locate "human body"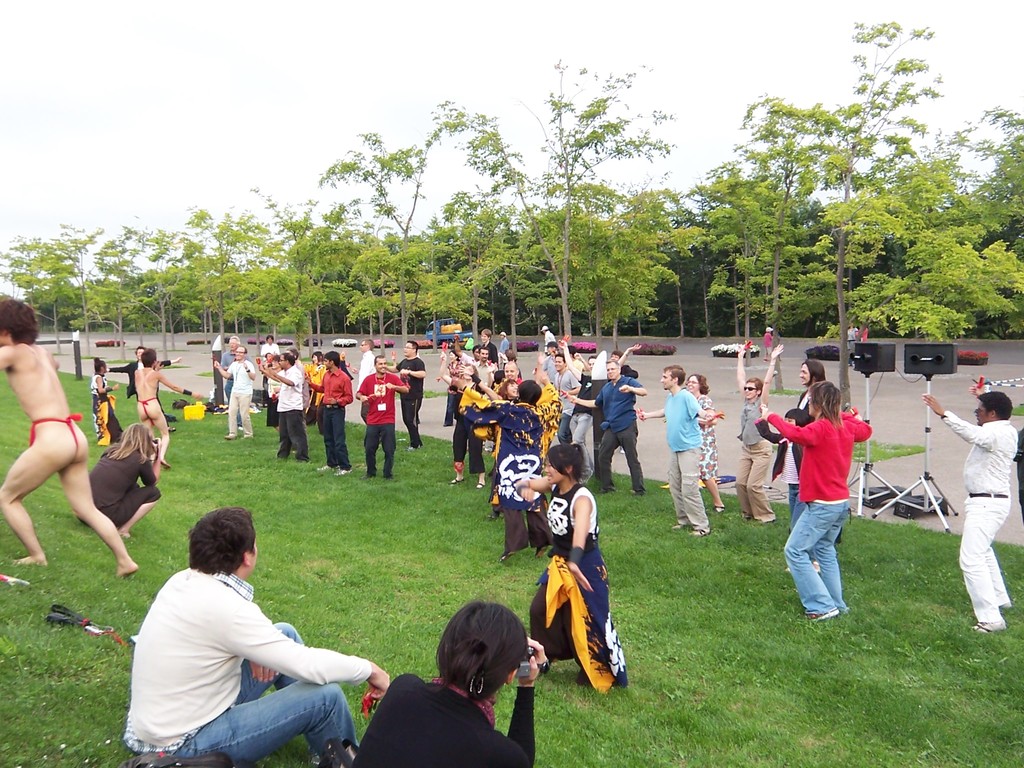
left=133, top=365, right=191, bottom=474
